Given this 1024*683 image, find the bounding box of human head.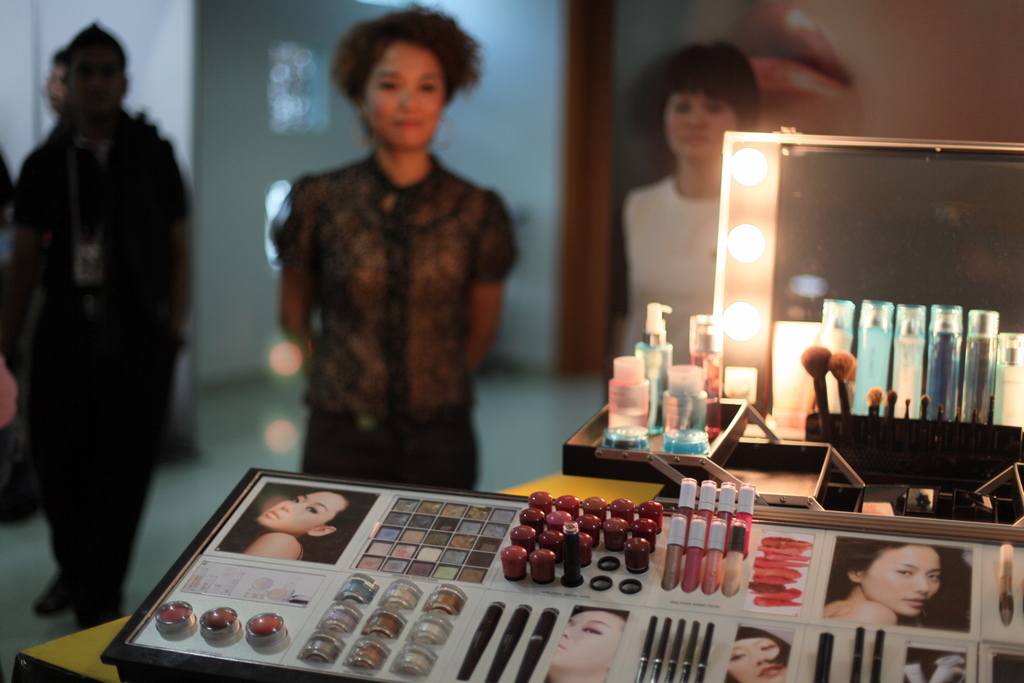
region(542, 606, 632, 682).
